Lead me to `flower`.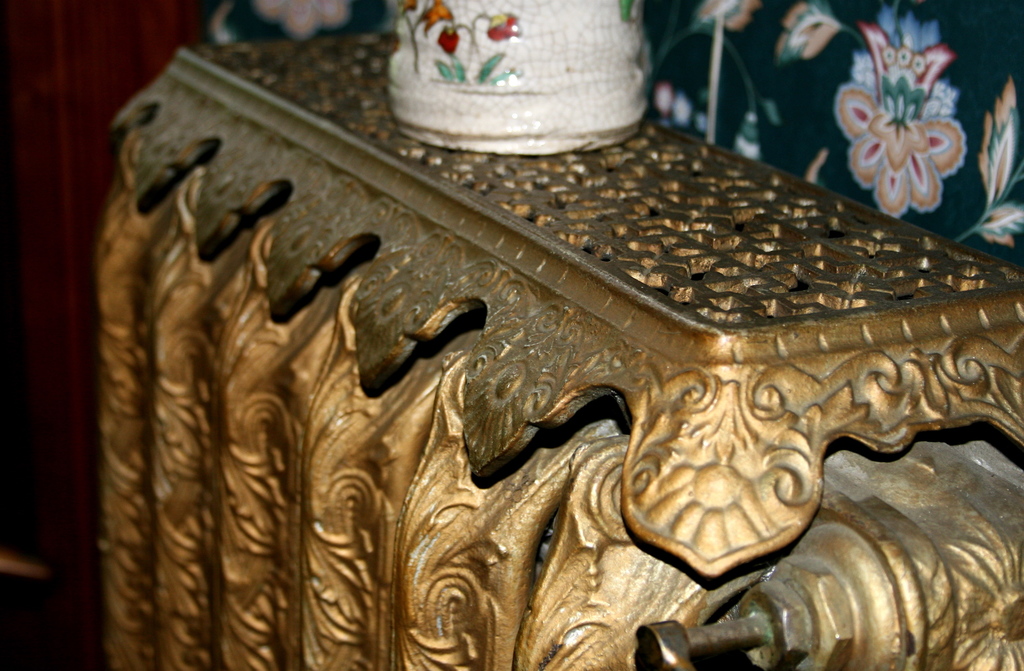
Lead to (left=436, top=24, right=460, bottom=57).
